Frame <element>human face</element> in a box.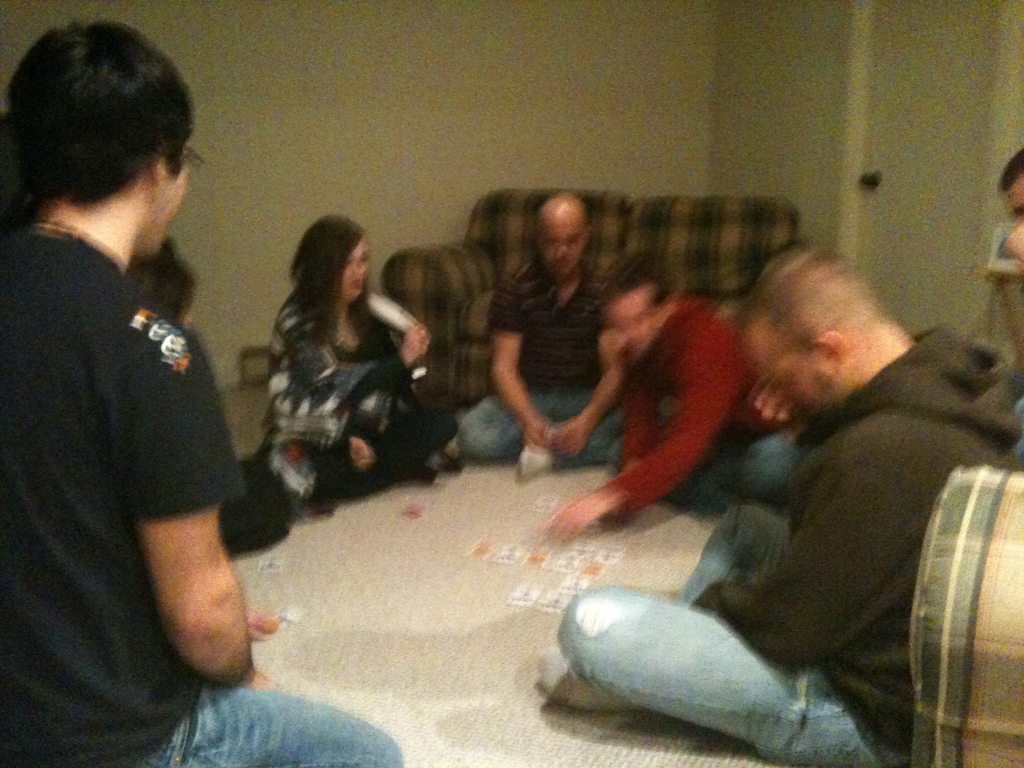
left=540, top=213, right=590, bottom=273.
